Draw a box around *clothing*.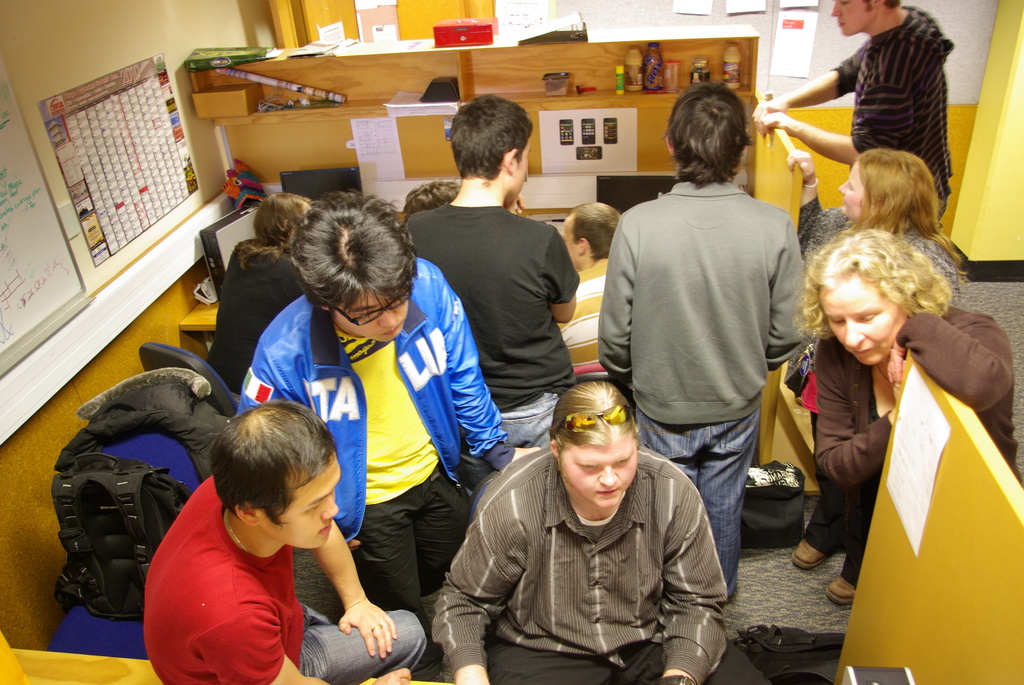
{"x1": 242, "y1": 266, "x2": 502, "y2": 617}.
